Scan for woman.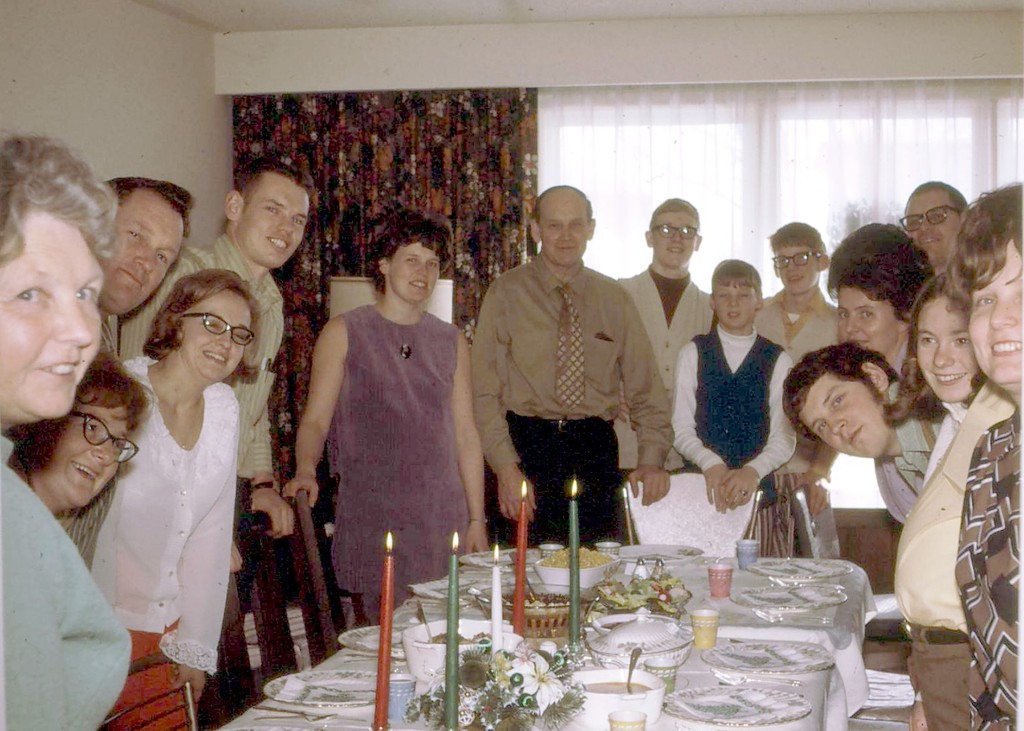
Scan result: 272,207,497,637.
